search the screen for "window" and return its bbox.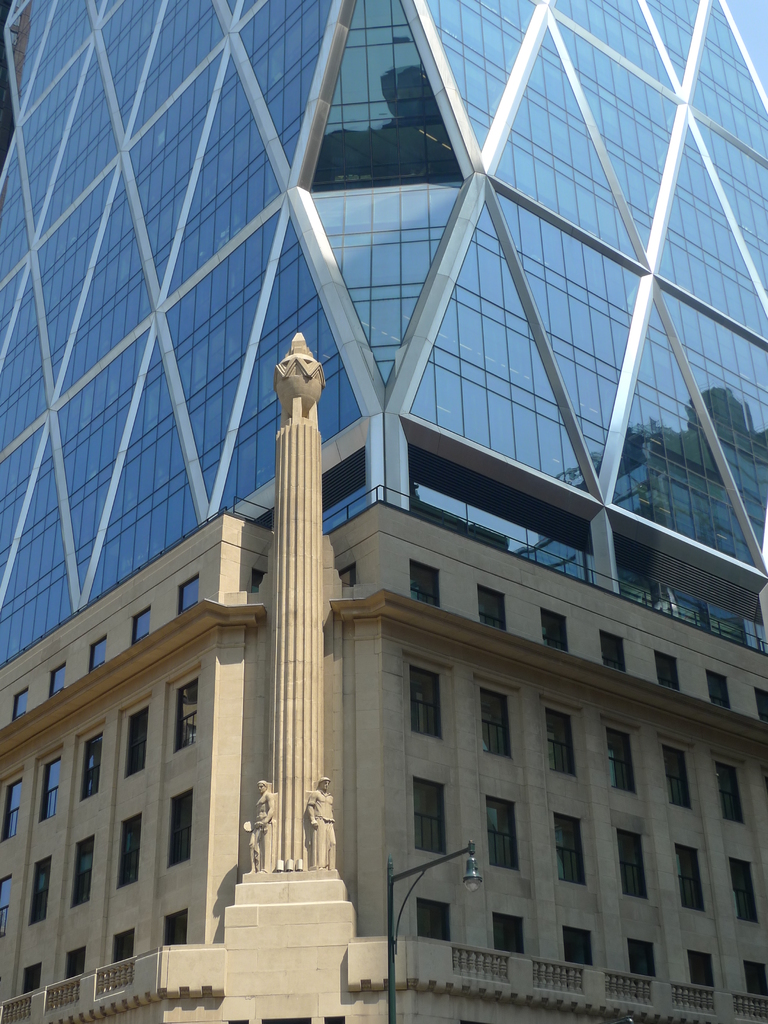
Found: [x1=22, y1=852, x2=56, y2=925].
